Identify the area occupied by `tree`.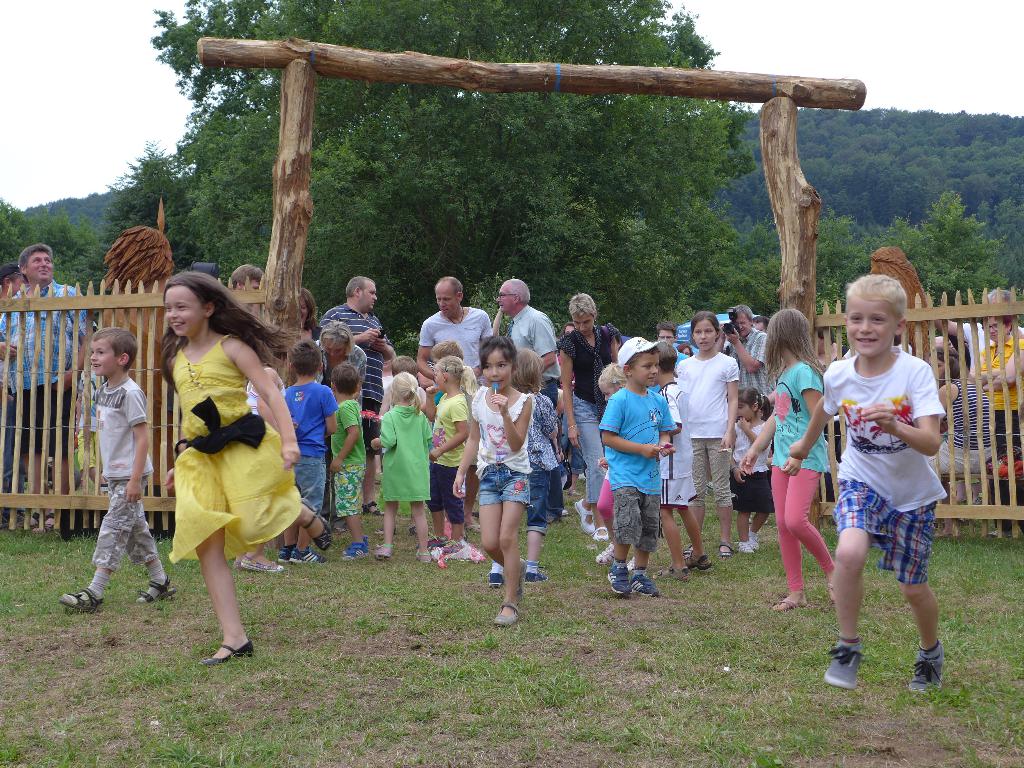
Area: 138, 0, 772, 358.
